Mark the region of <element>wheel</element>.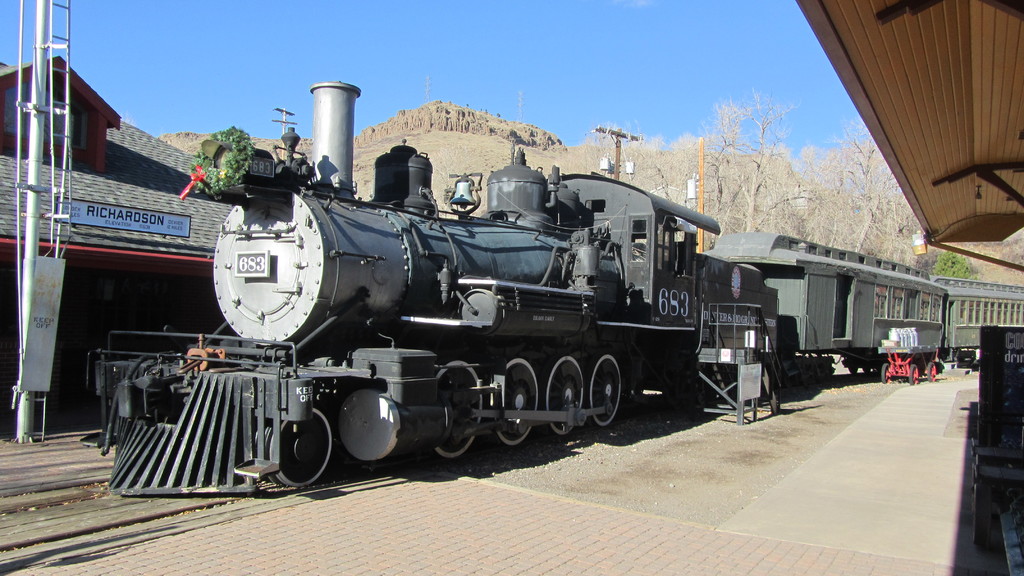
Region: crop(440, 356, 486, 452).
